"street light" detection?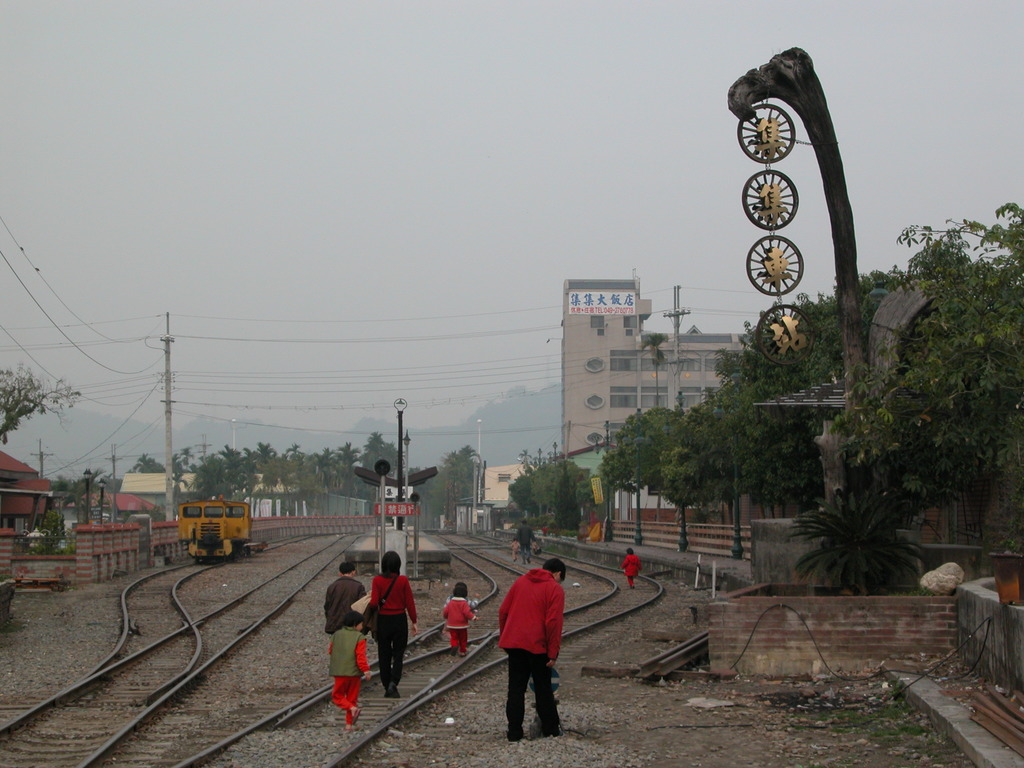
BBox(230, 415, 236, 456)
